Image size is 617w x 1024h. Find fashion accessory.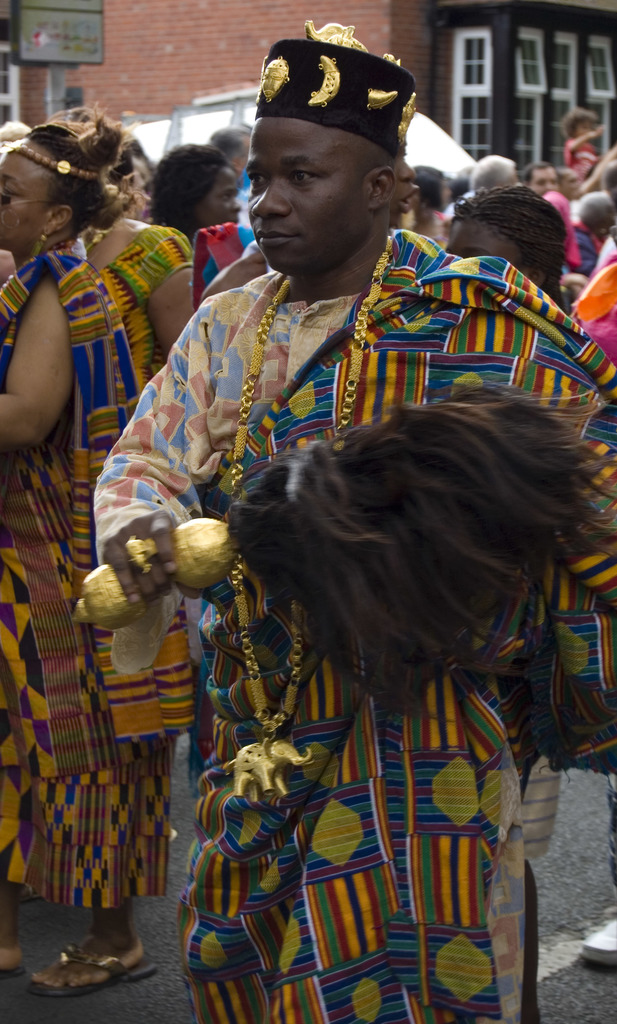
select_region(1, 269, 19, 292).
